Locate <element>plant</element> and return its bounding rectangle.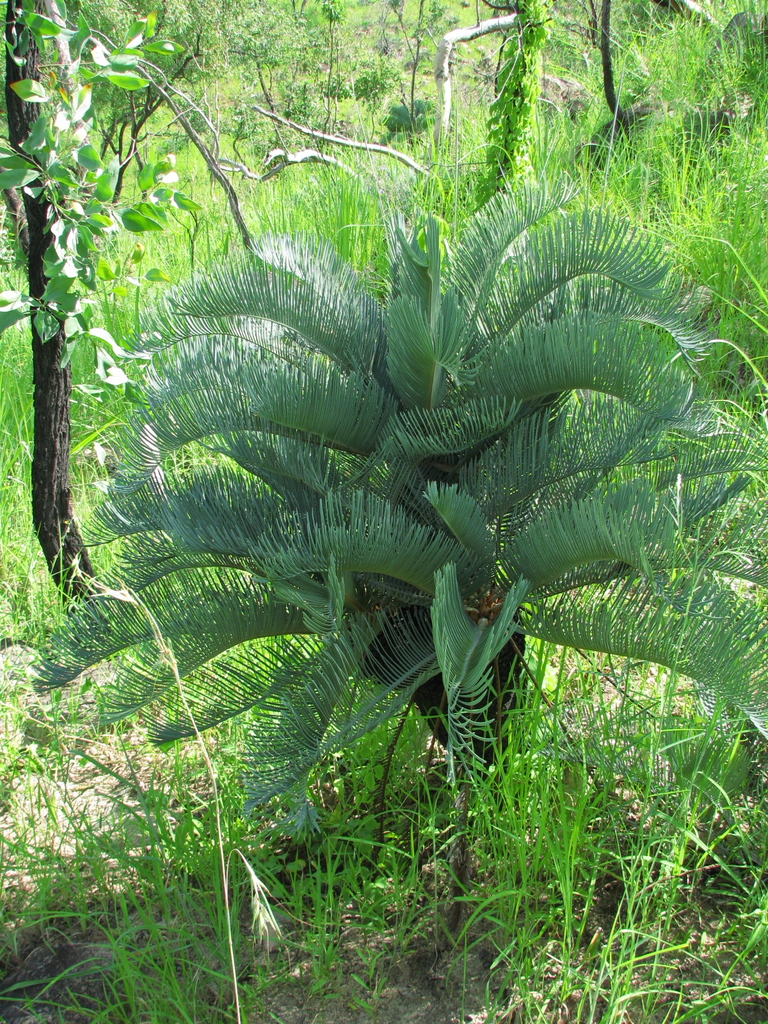
box=[0, 912, 767, 1023].
